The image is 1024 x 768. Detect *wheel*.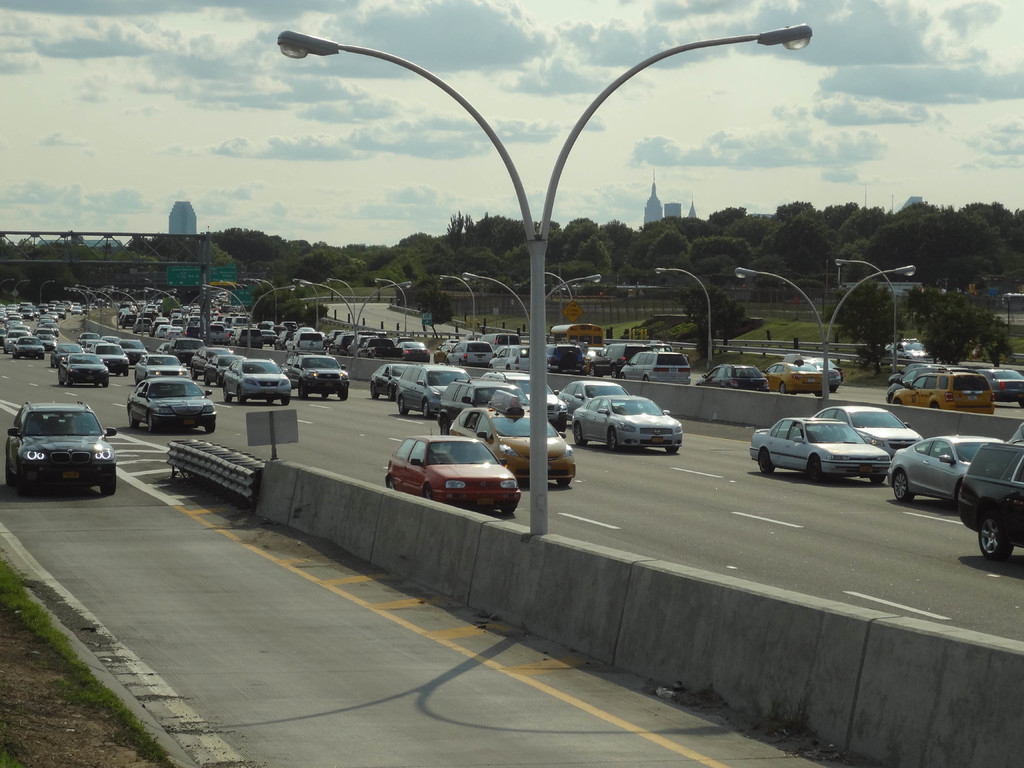
Detection: x1=318, y1=393, x2=329, y2=396.
